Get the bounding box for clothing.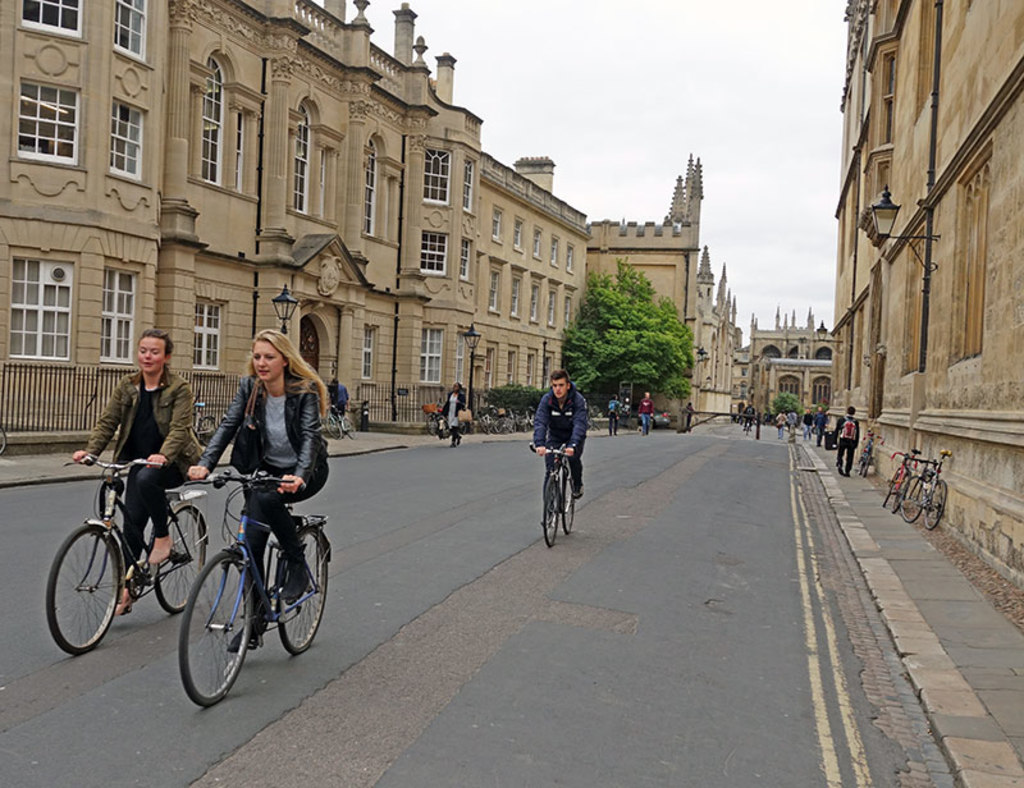
[x1=748, y1=406, x2=756, y2=431].
